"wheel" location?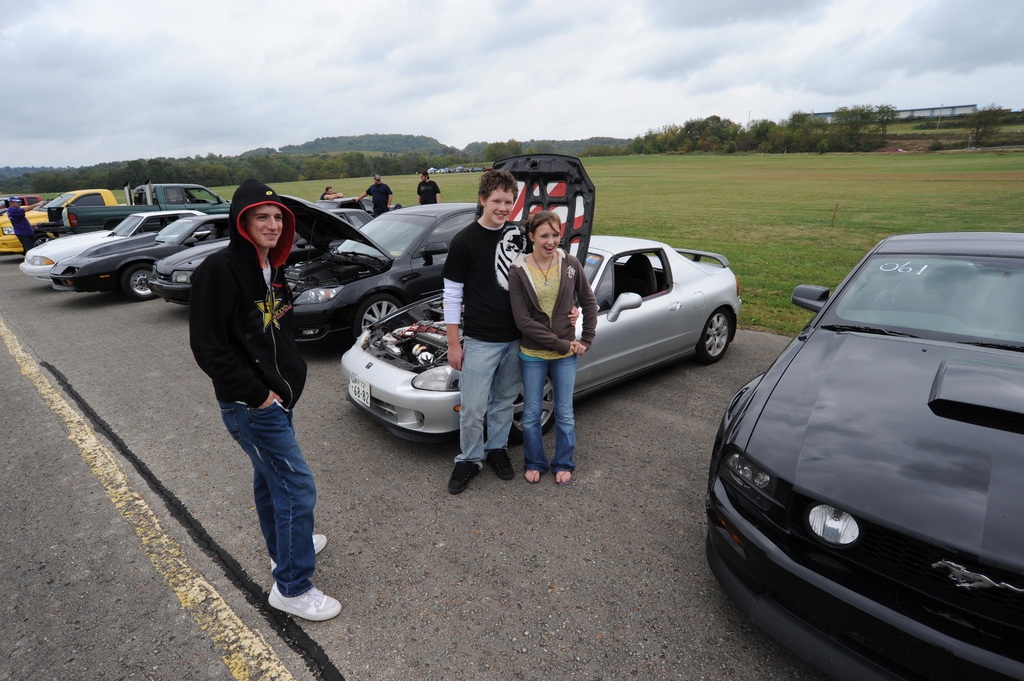
detection(122, 263, 163, 300)
